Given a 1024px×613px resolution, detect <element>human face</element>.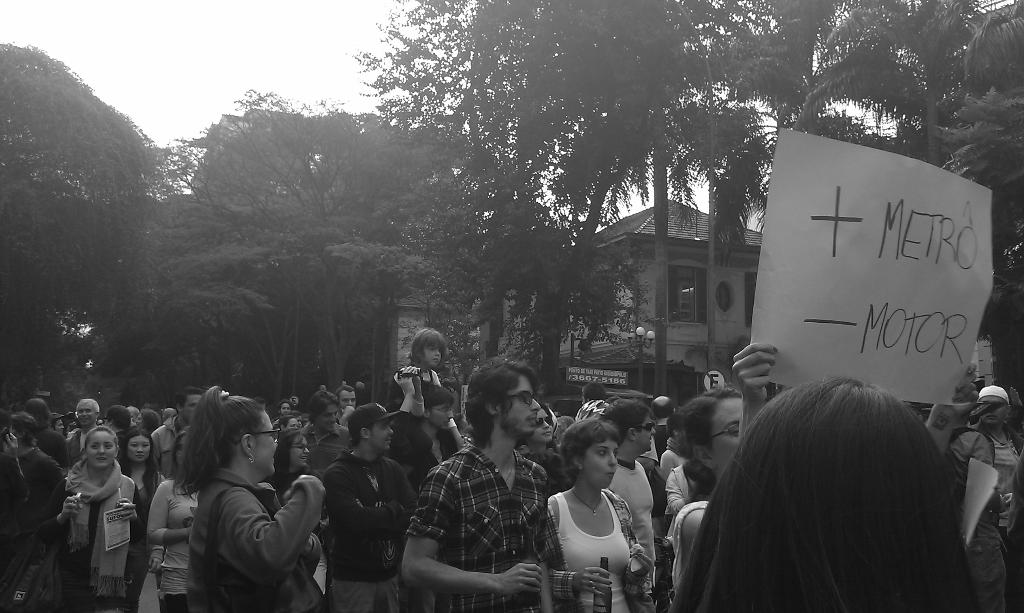
[255, 414, 280, 472].
